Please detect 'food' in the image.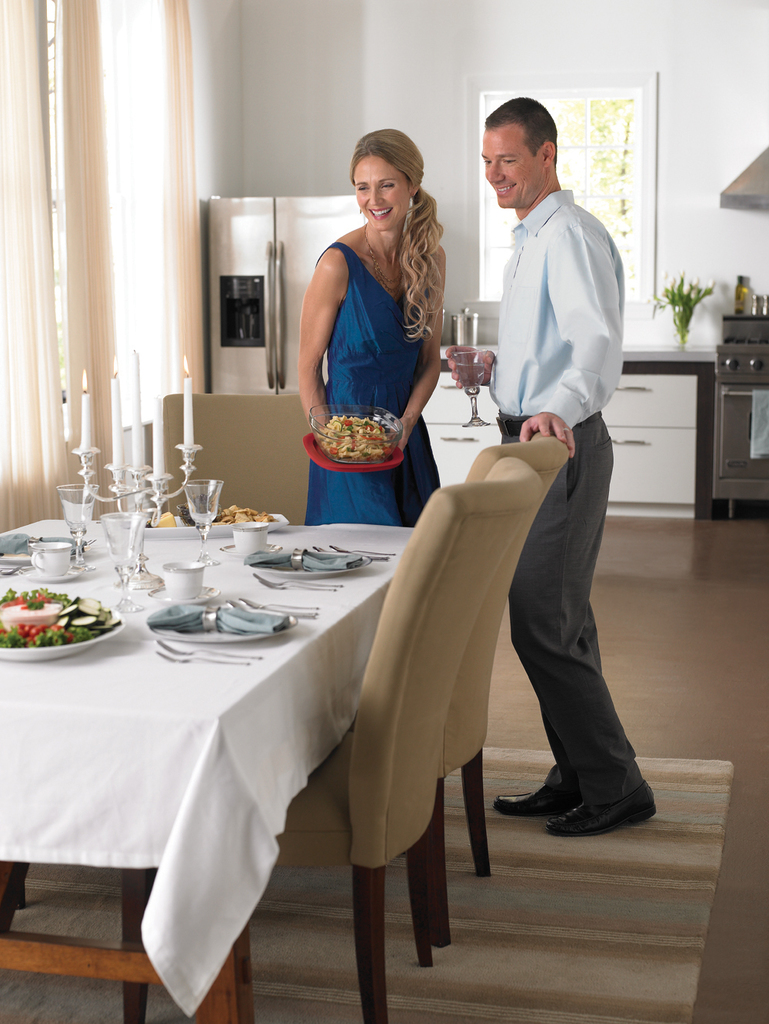
region(321, 410, 388, 459).
